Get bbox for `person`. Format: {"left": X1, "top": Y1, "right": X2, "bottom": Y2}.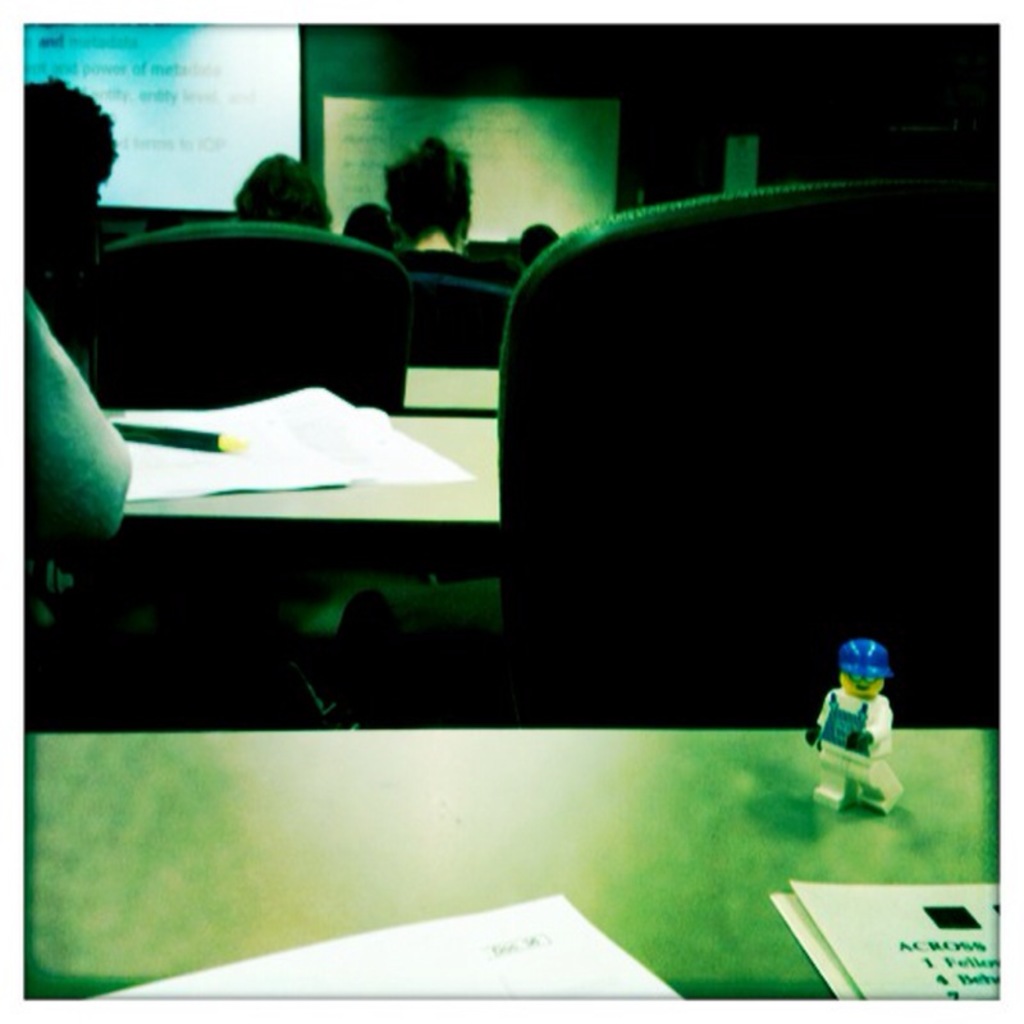
{"left": 380, "top": 137, "right": 513, "bottom": 289}.
